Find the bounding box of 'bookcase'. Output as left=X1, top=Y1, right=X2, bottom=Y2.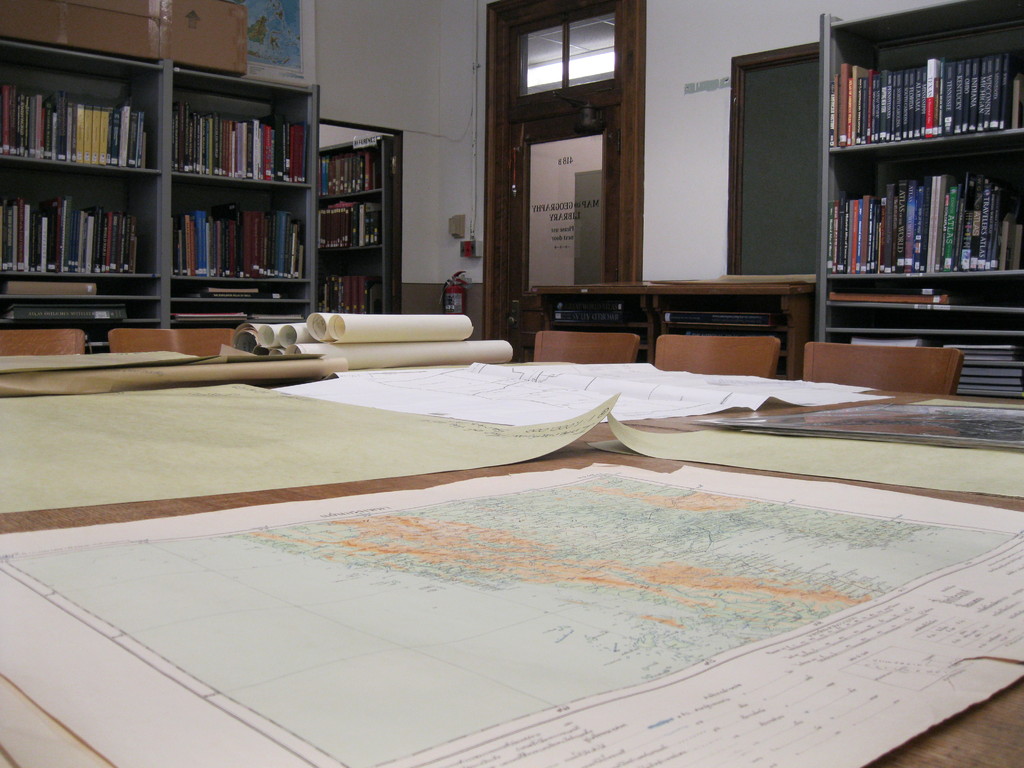
left=812, top=0, right=1023, bottom=400.
